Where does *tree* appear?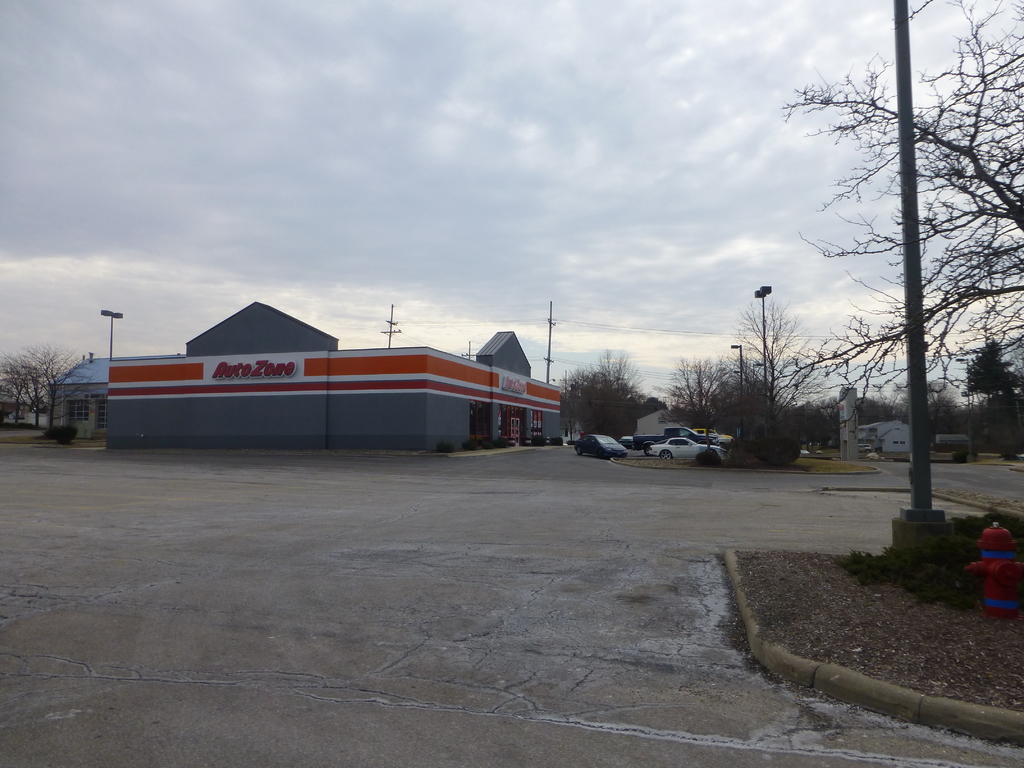
Appears at [left=573, top=364, right=681, bottom=436].
